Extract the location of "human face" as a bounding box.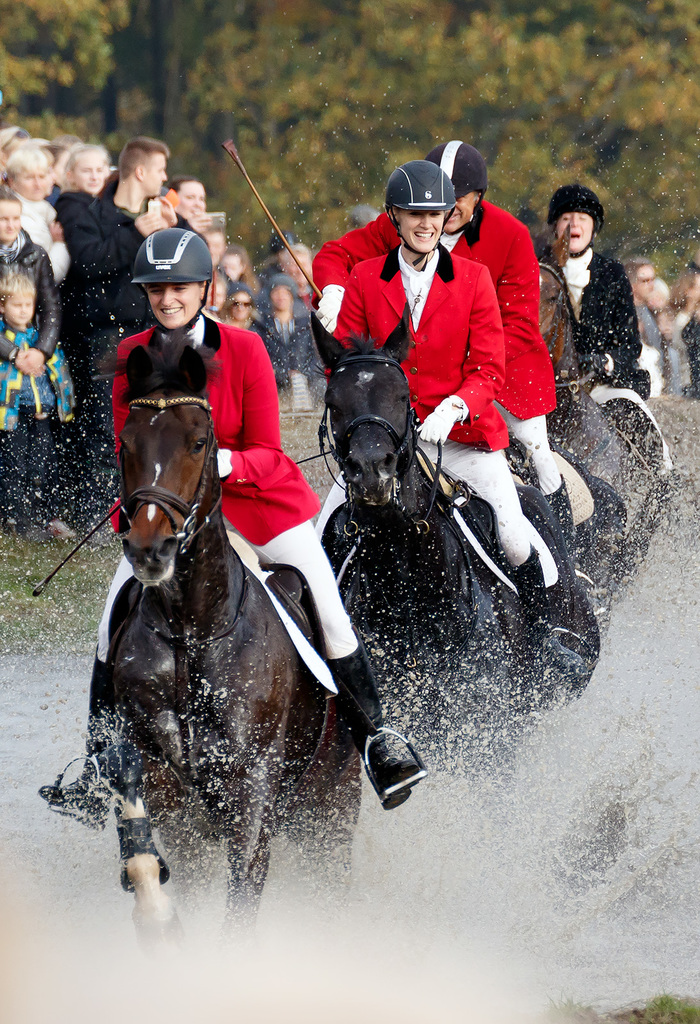
x1=12, y1=165, x2=56, y2=205.
